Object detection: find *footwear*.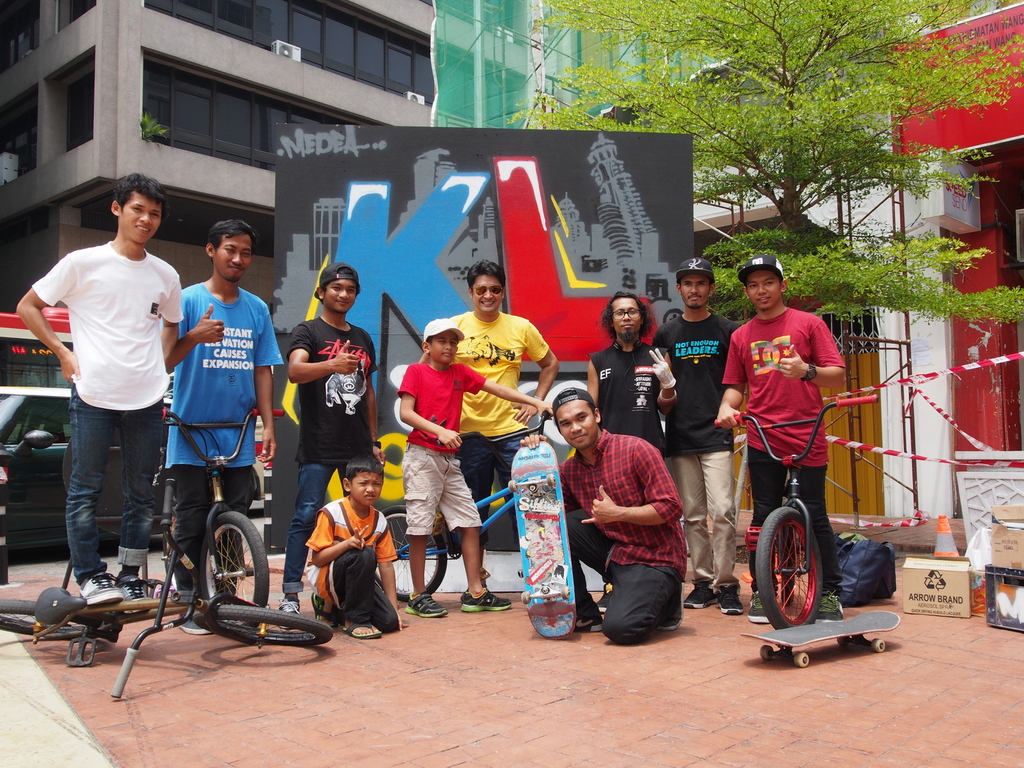
<region>744, 589, 770, 623</region>.
